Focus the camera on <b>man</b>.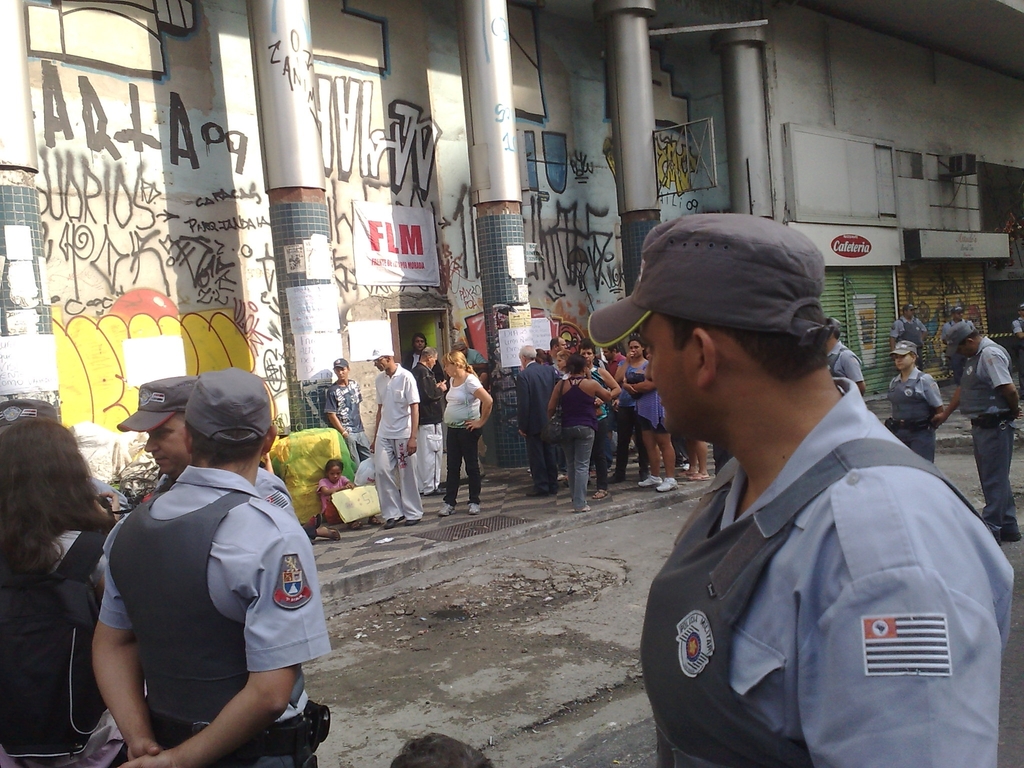
Focus region: [left=593, top=216, right=1002, bottom=767].
